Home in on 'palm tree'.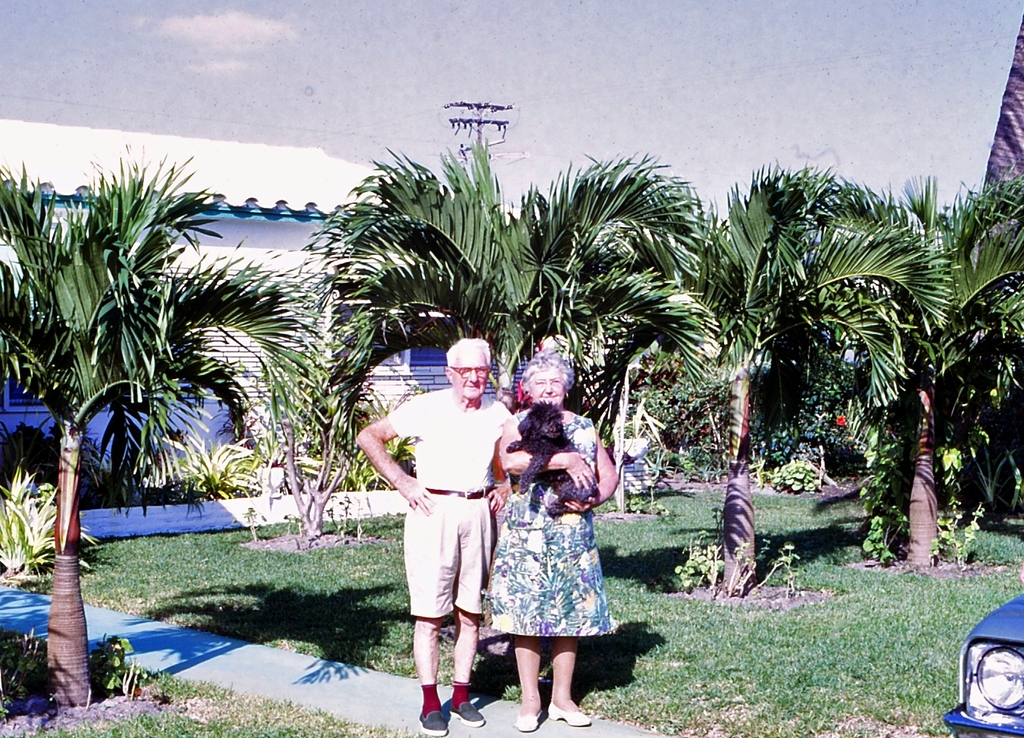
Homed in at detection(540, 162, 669, 414).
